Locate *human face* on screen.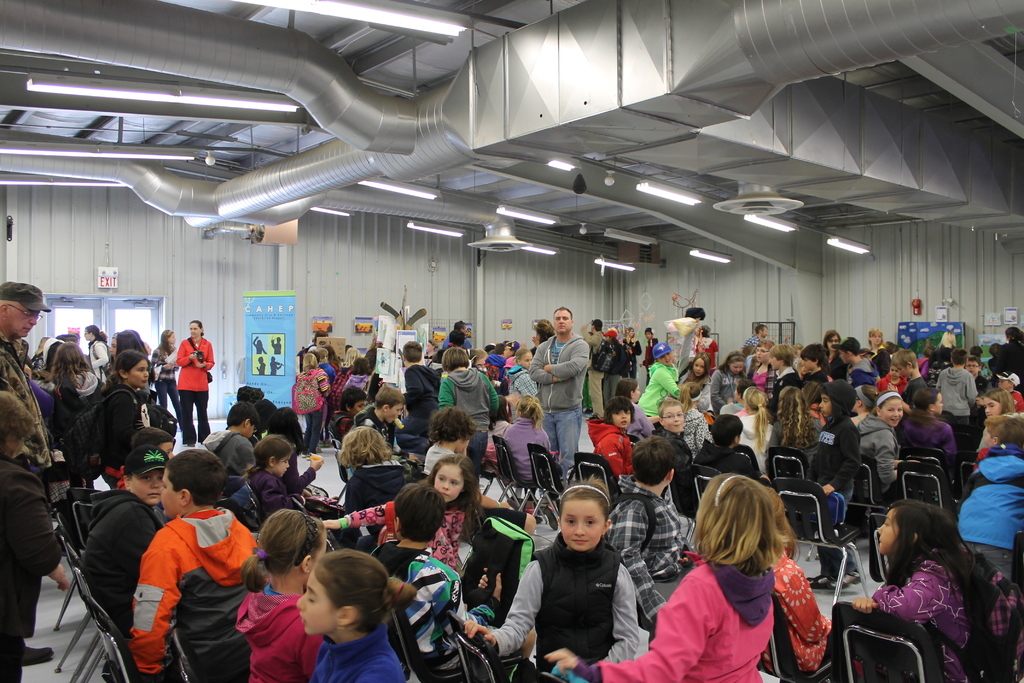
On screen at [left=275, top=462, right=292, bottom=473].
